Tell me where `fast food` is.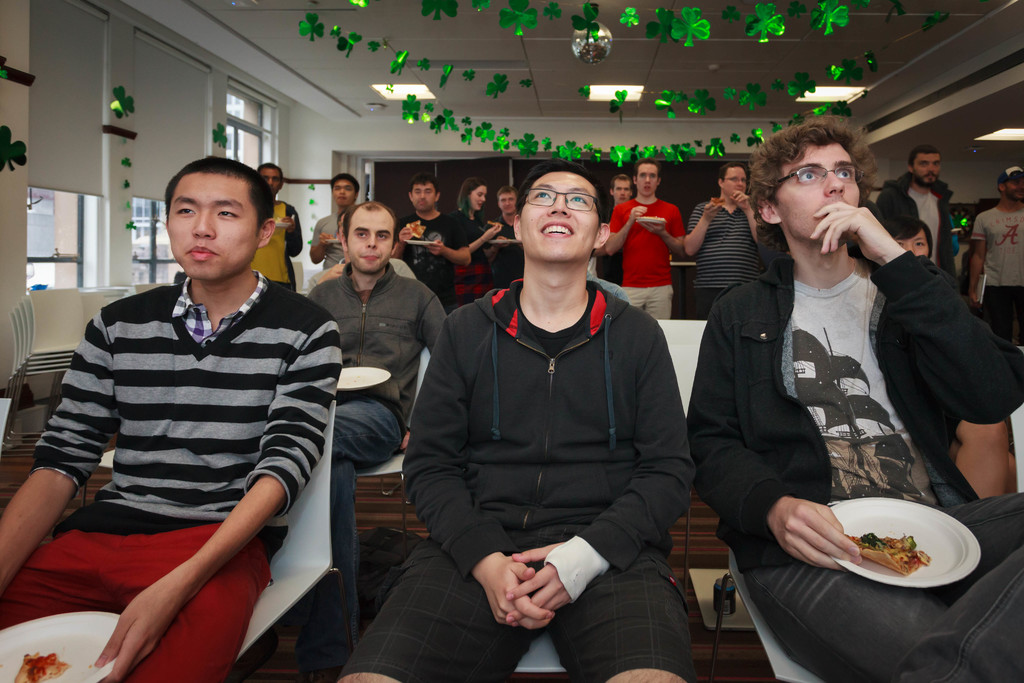
`fast food` is at {"x1": 406, "y1": 220, "x2": 426, "y2": 238}.
